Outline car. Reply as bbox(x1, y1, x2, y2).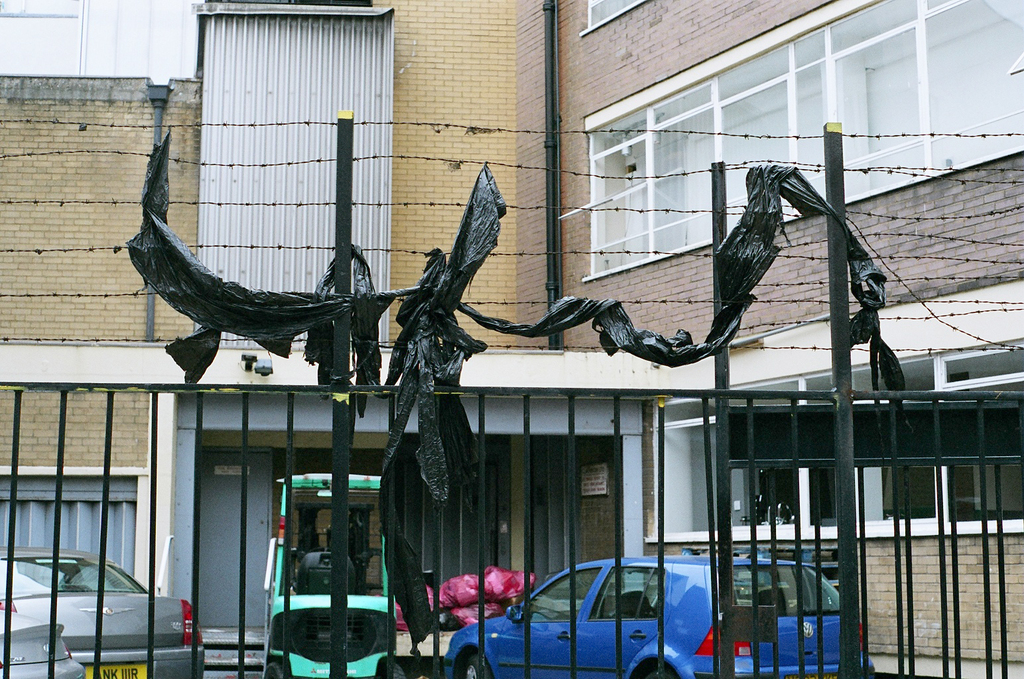
bbox(0, 542, 206, 678).
